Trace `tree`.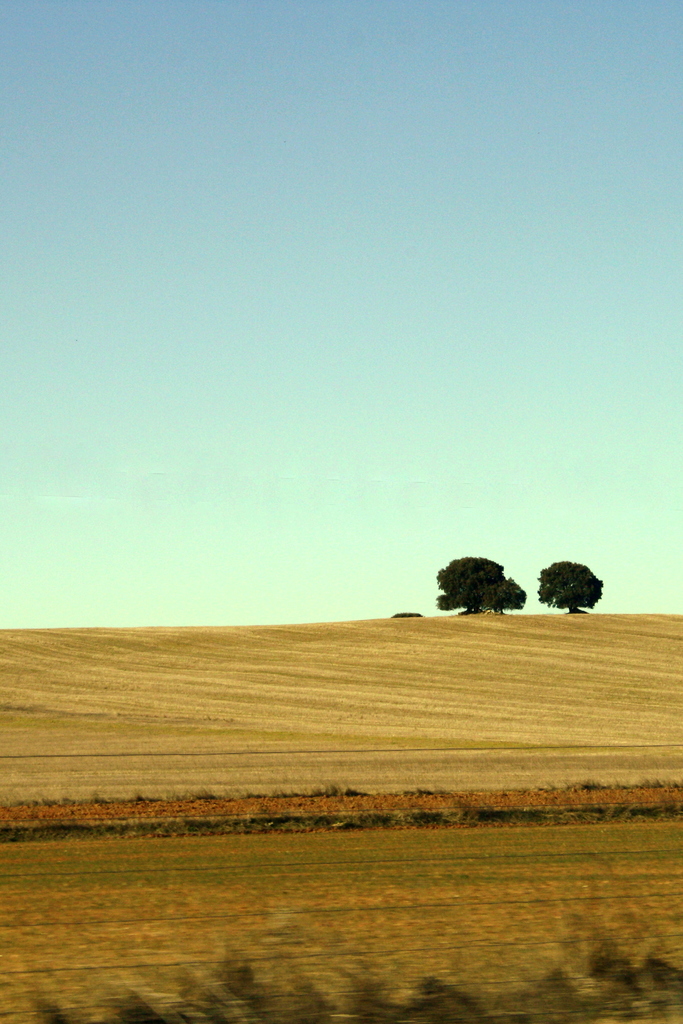
Traced to <bbox>437, 545, 529, 620</bbox>.
